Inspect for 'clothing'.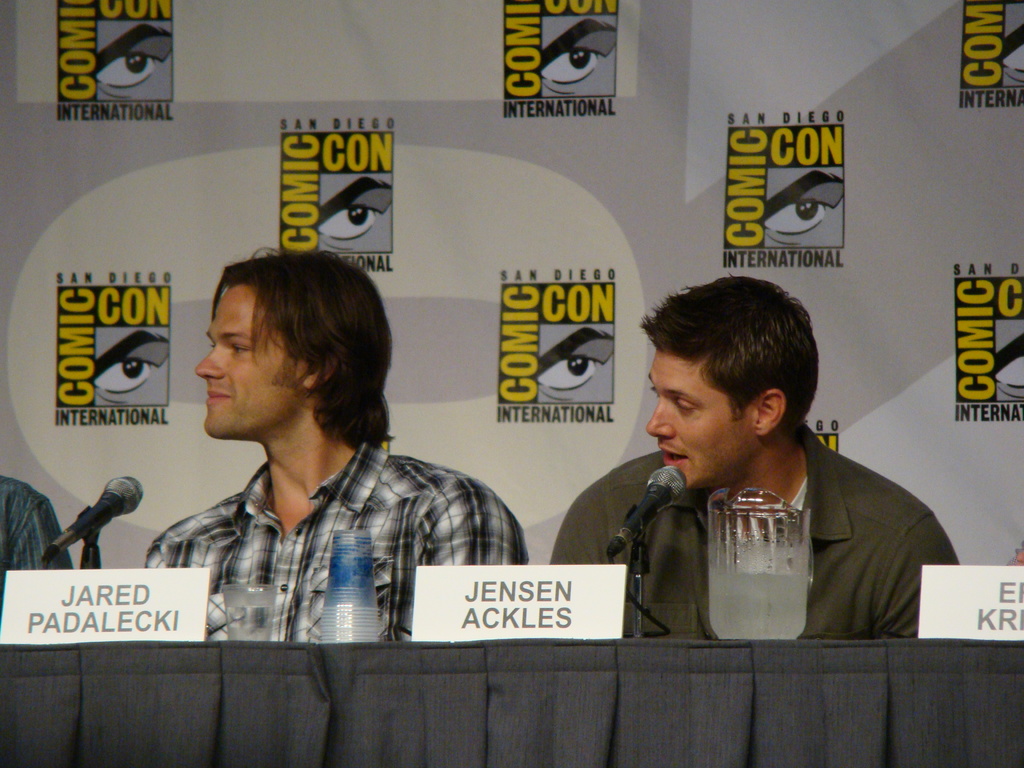
Inspection: (0, 474, 81, 618).
